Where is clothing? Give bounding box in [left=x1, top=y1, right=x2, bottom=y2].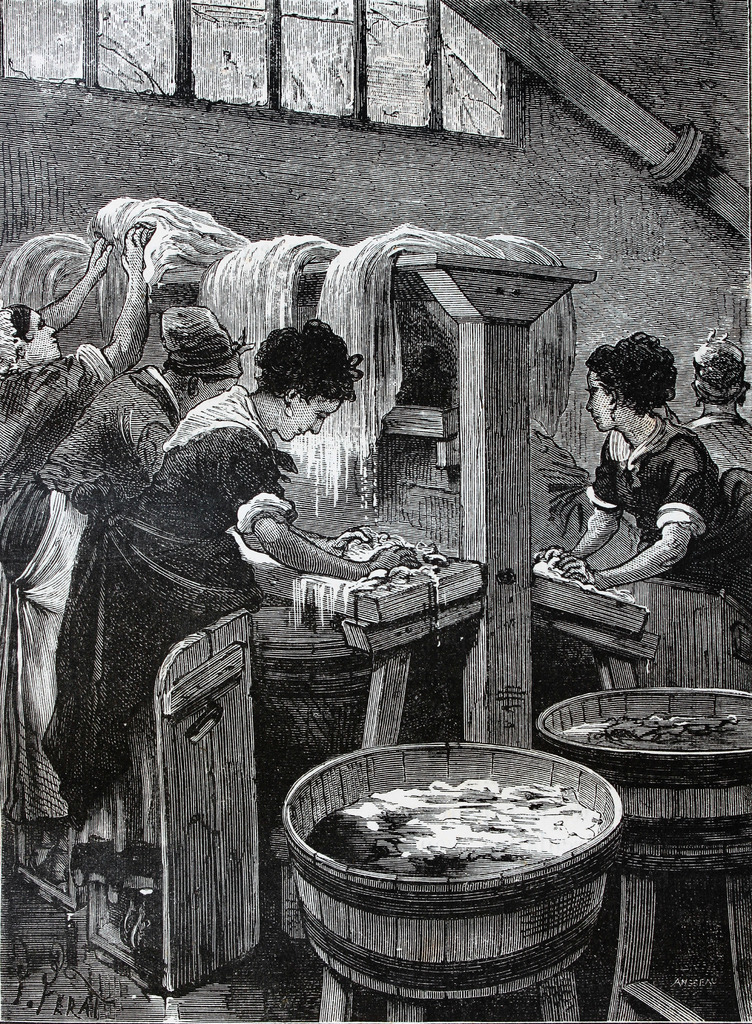
[left=552, top=347, right=719, bottom=685].
